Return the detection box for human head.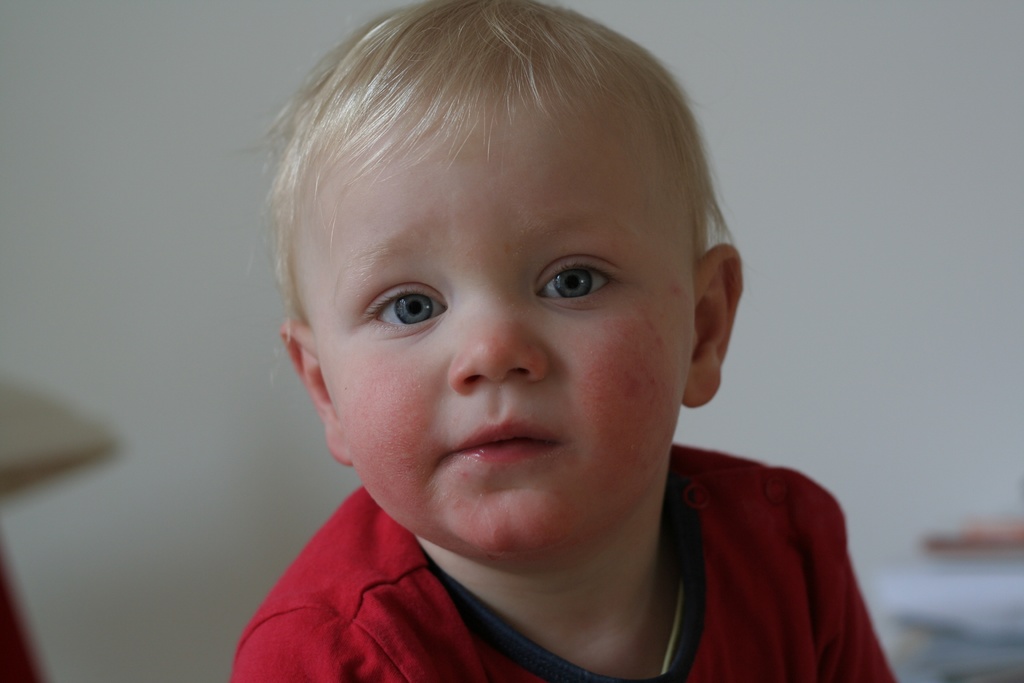
<box>265,12,731,496</box>.
